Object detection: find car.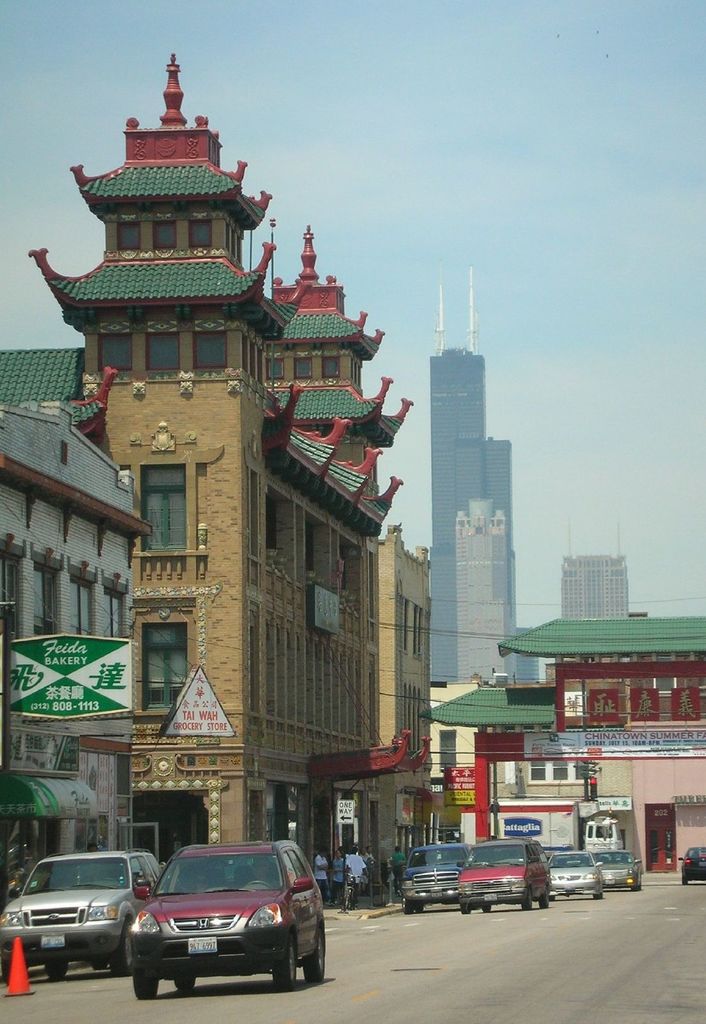
679,848,705,886.
